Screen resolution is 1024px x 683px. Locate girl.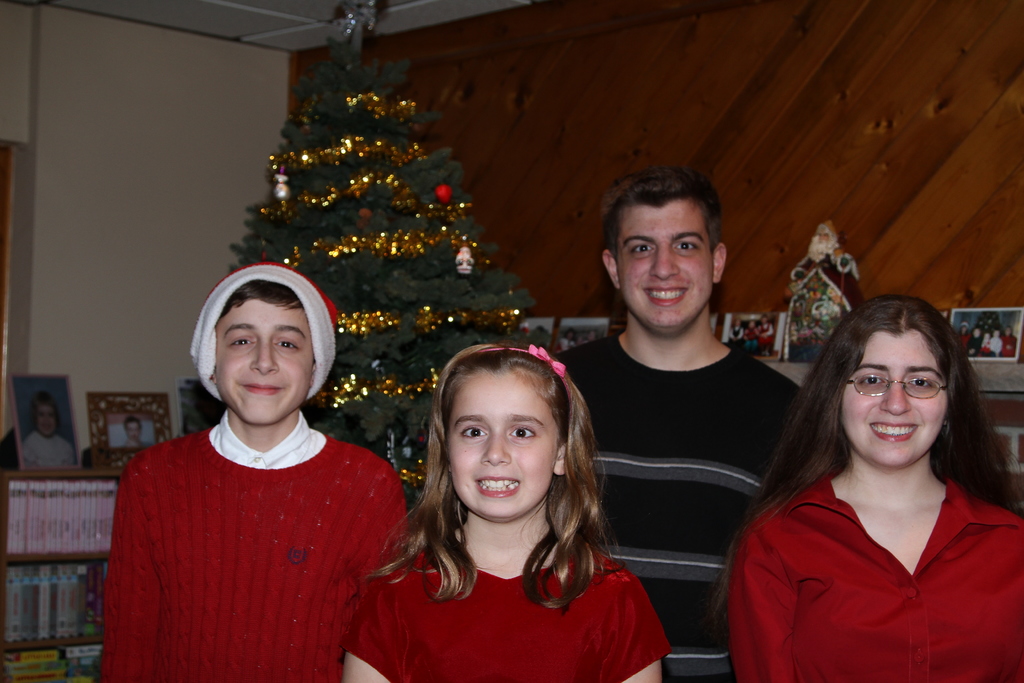
{"x1": 721, "y1": 290, "x2": 1023, "y2": 682}.
